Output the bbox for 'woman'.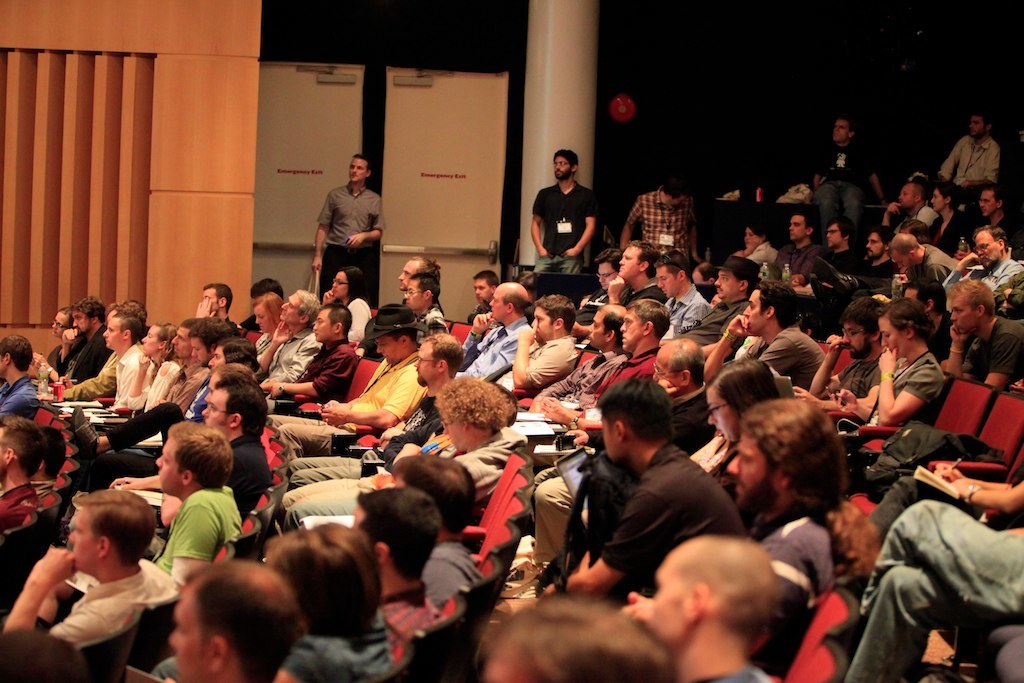
Rect(924, 178, 978, 261).
